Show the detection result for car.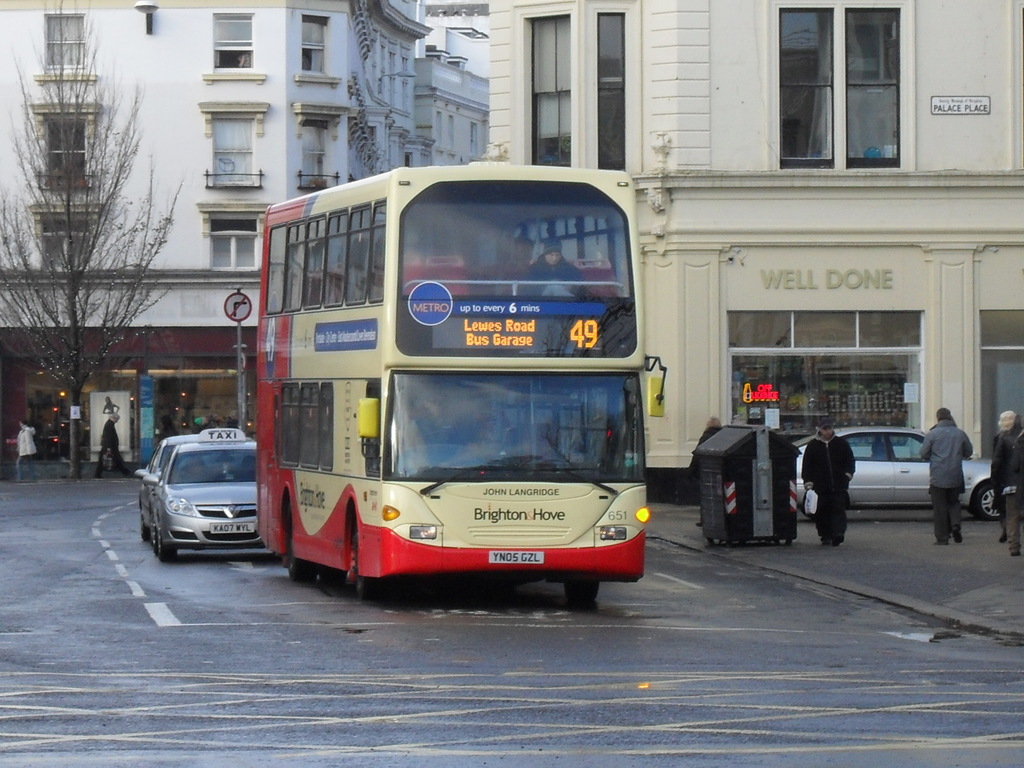
143:430:255:561.
